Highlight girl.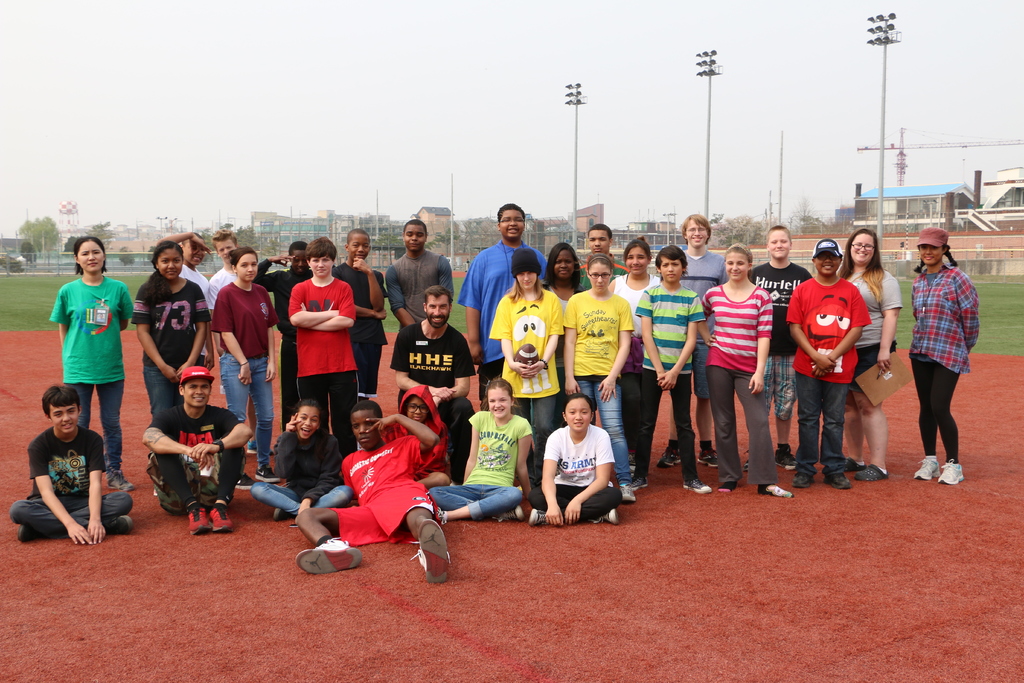
Highlighted region: <box>488,247,564,489</box>.
